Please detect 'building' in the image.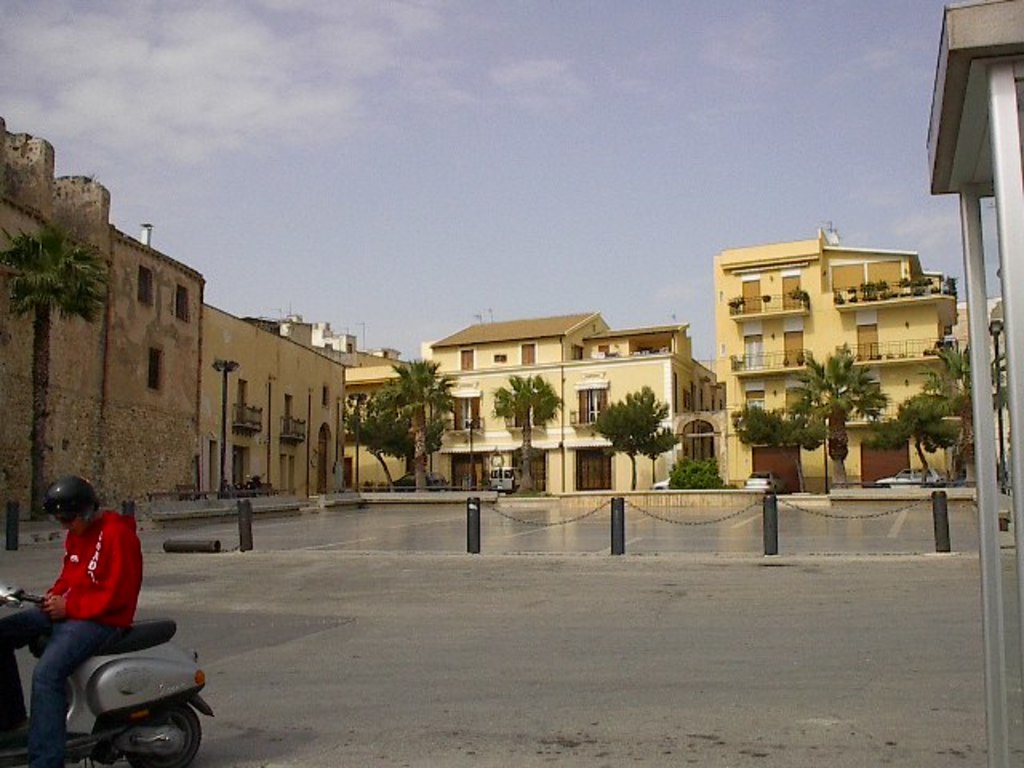
(x1=712, y1=222, x2=957, y2=486).
